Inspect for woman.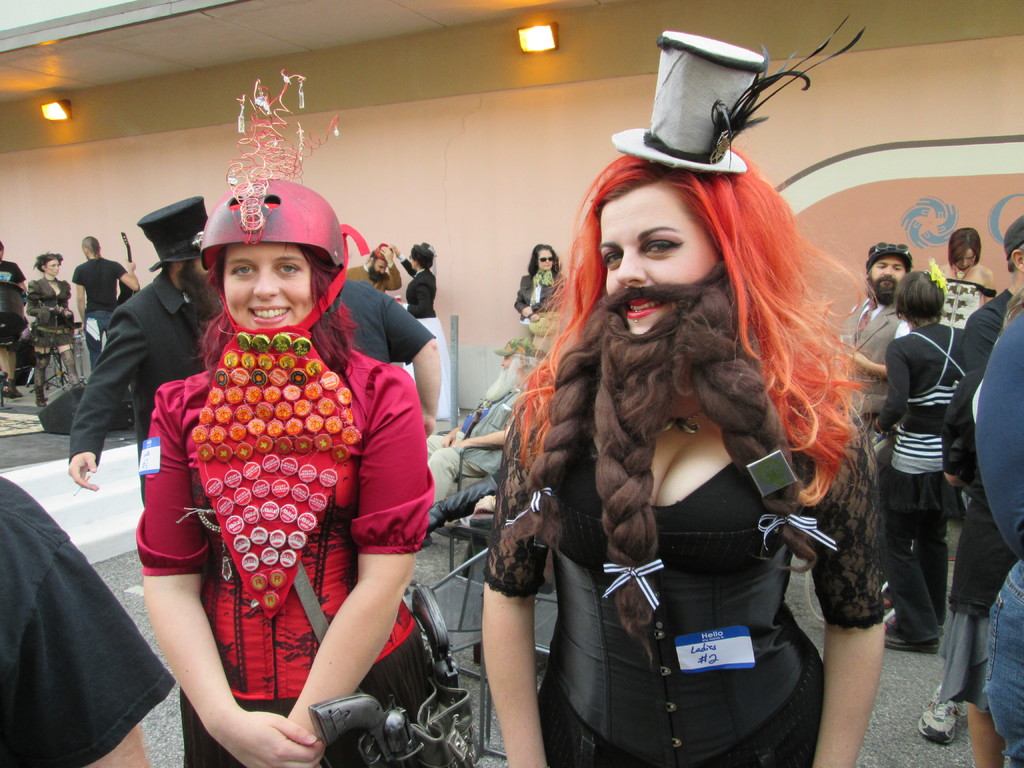
Inspection: locate(24, 250, 100, 407).
